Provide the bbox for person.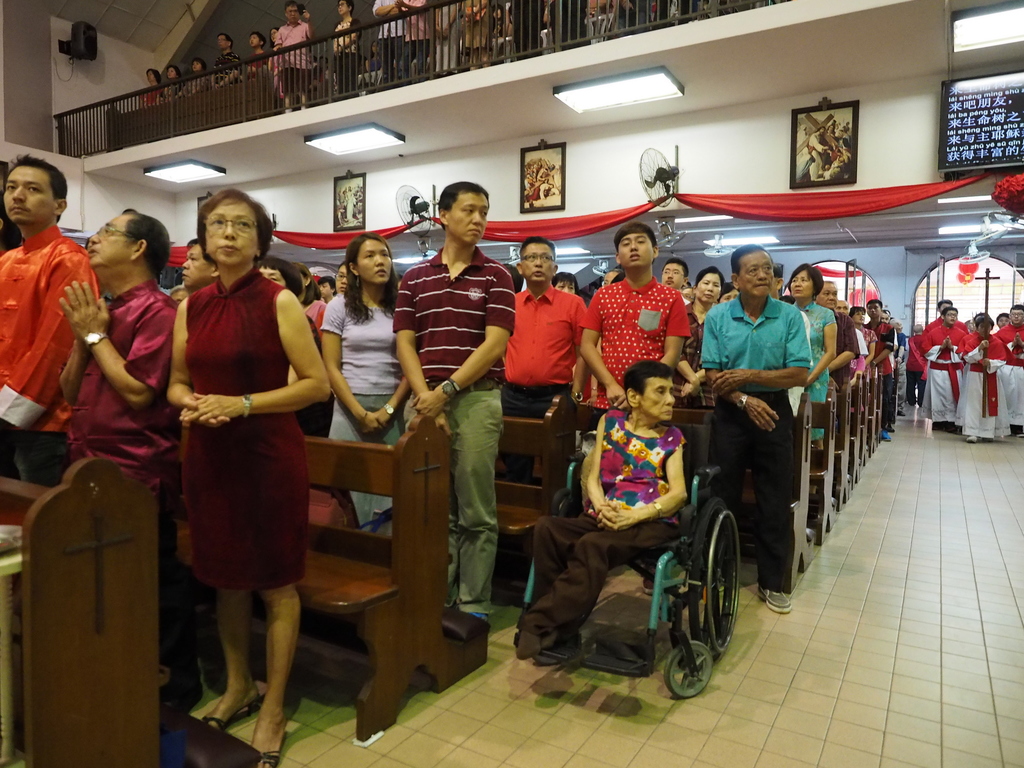
l=579, t=225, r=708, b=465.
